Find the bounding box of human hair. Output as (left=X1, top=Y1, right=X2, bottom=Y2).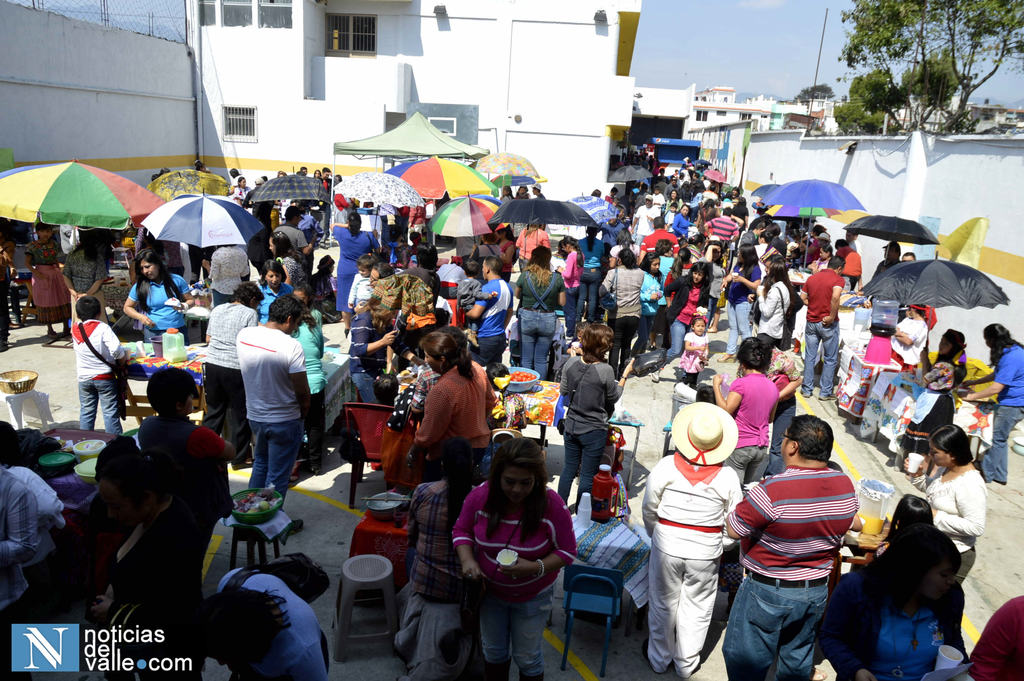
(left=693, top=181, right=702, bottom=195).
